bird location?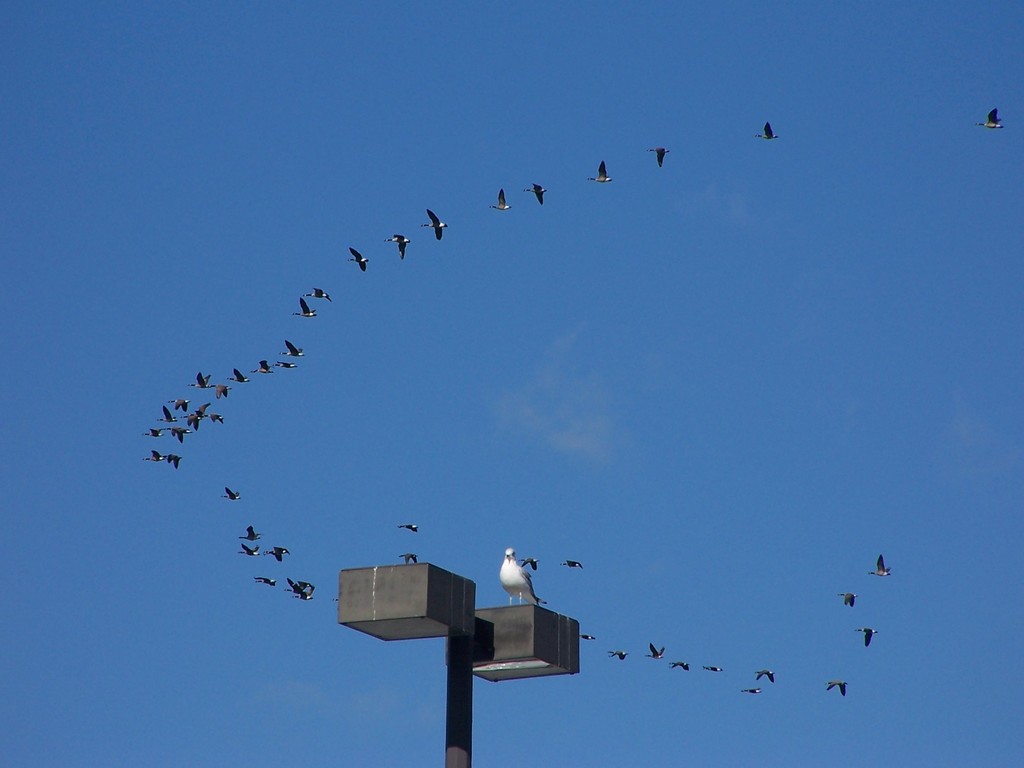
left=860, top=553, right=897, bottom=580
